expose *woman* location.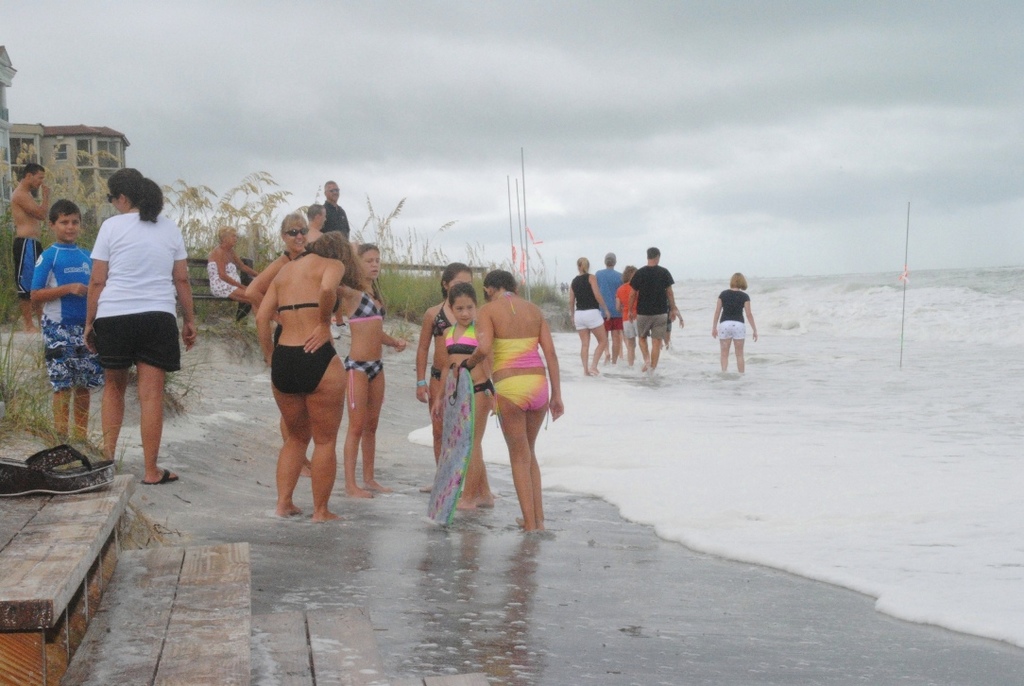
Exposed at <bbox>67, 169, 188, 489</bbox>.
